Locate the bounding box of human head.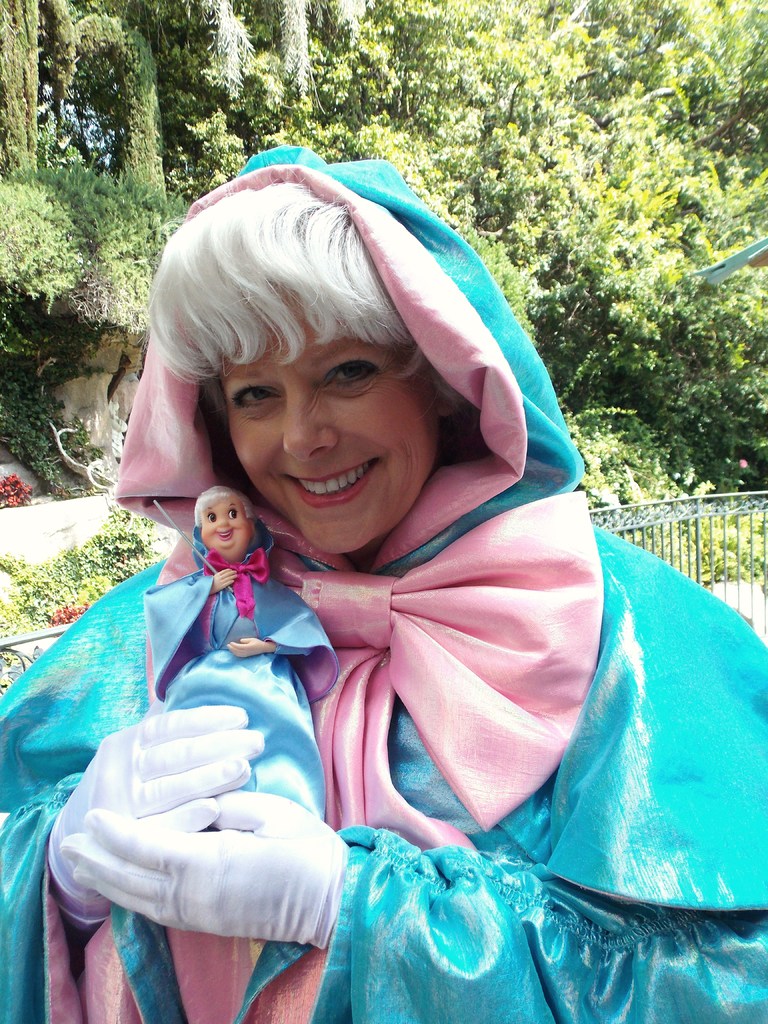
Bounding box: (127, 159, 530, 564).
